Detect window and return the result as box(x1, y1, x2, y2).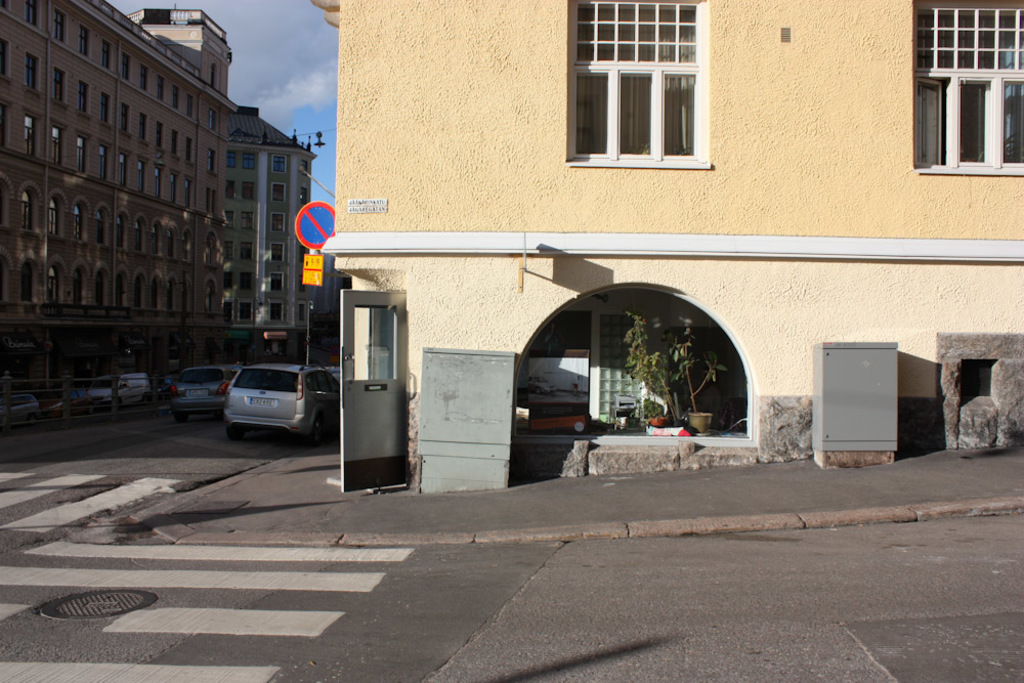
box(119, 152, 132, 190).
